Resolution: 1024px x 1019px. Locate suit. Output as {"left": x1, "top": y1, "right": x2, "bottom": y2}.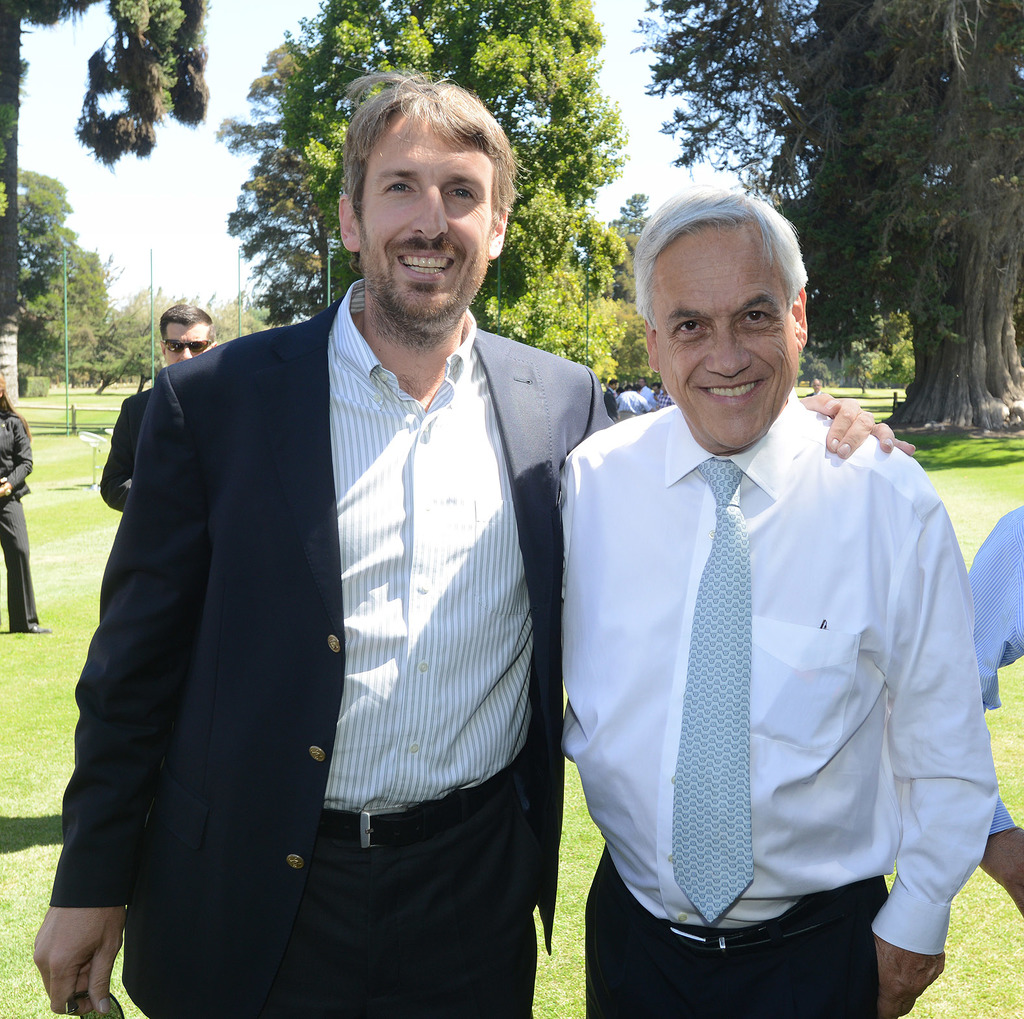
{"left": 97, "top": 389, "right": 152, "bottom": 509}.
